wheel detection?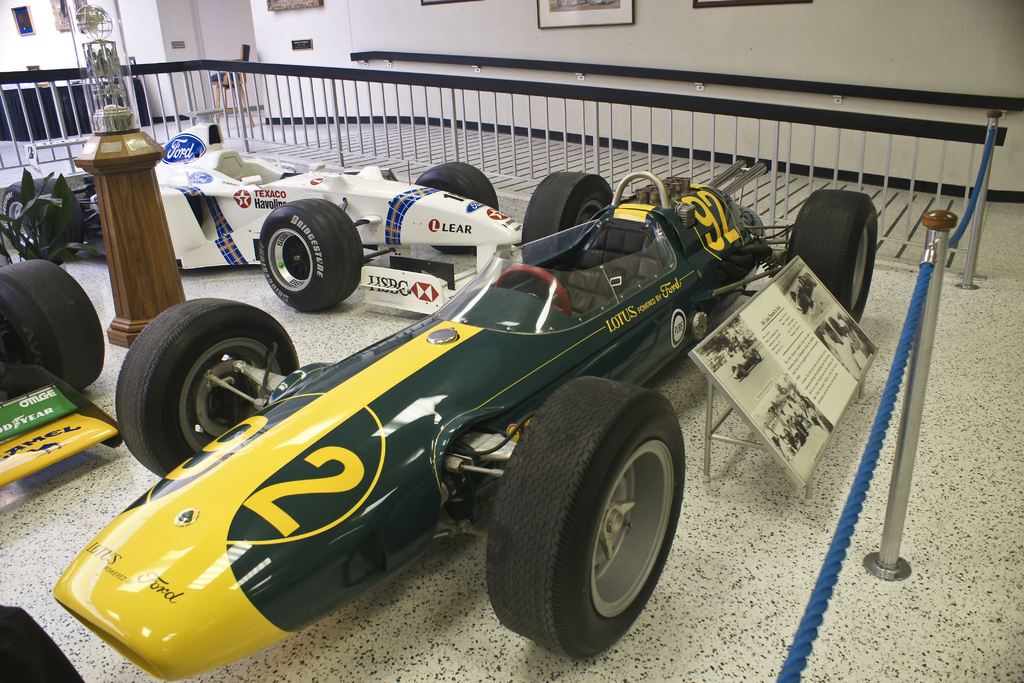
region(787, 194, 879, 325)
